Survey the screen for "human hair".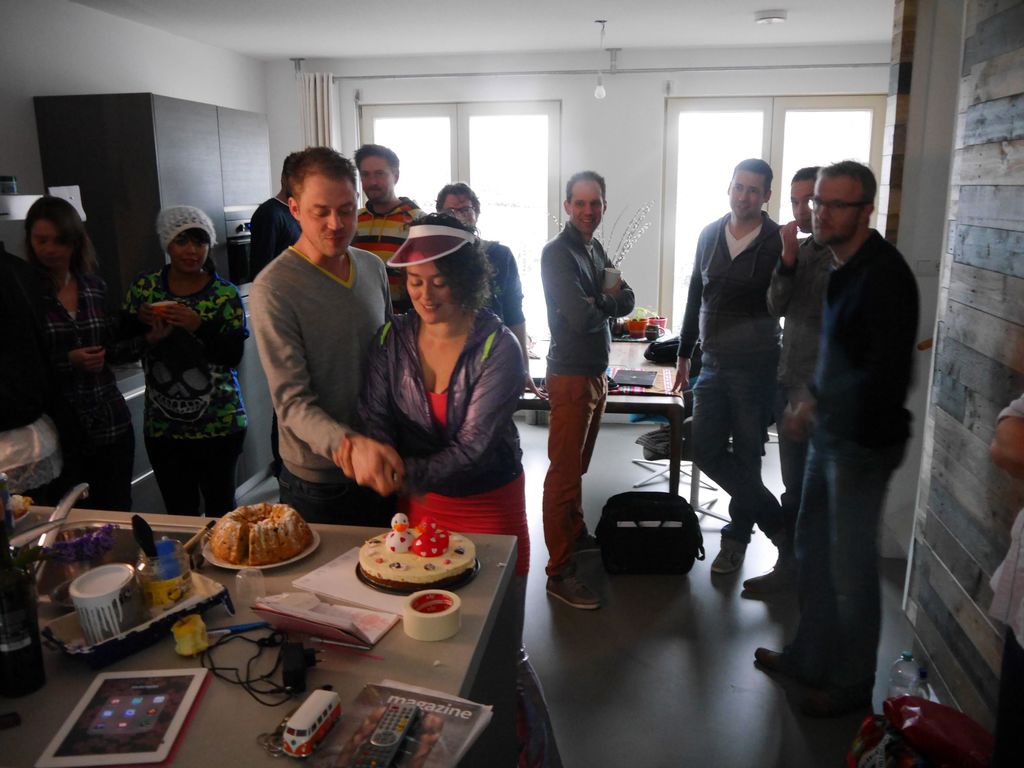
Survey found: 435,177,480,217.
